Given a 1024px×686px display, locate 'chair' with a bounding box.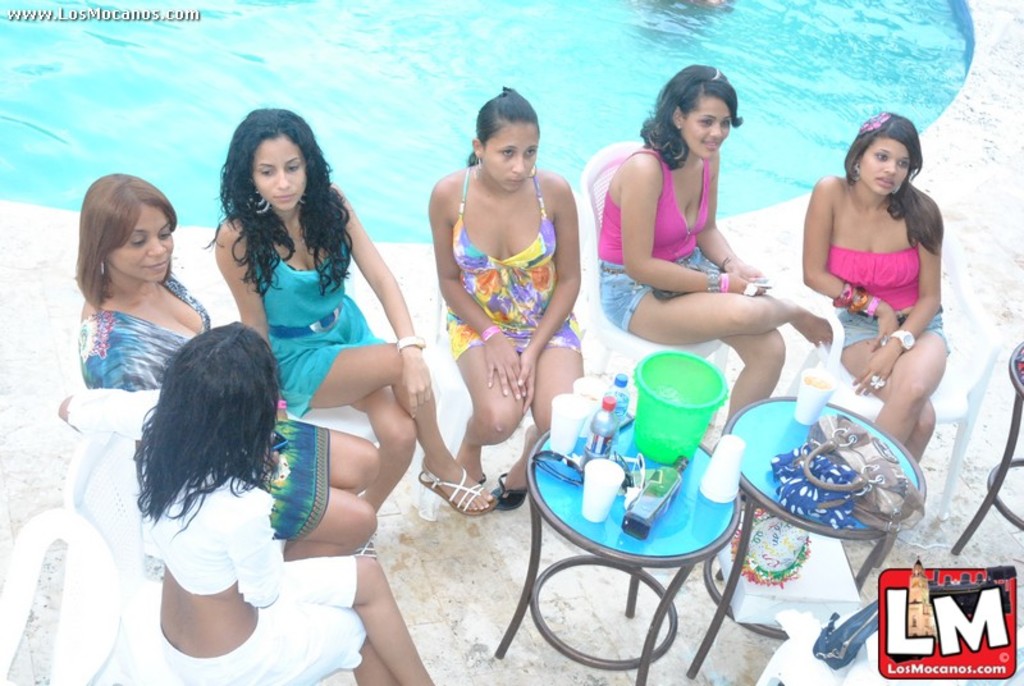
Located: bbox(224, 264, 417, 513).
